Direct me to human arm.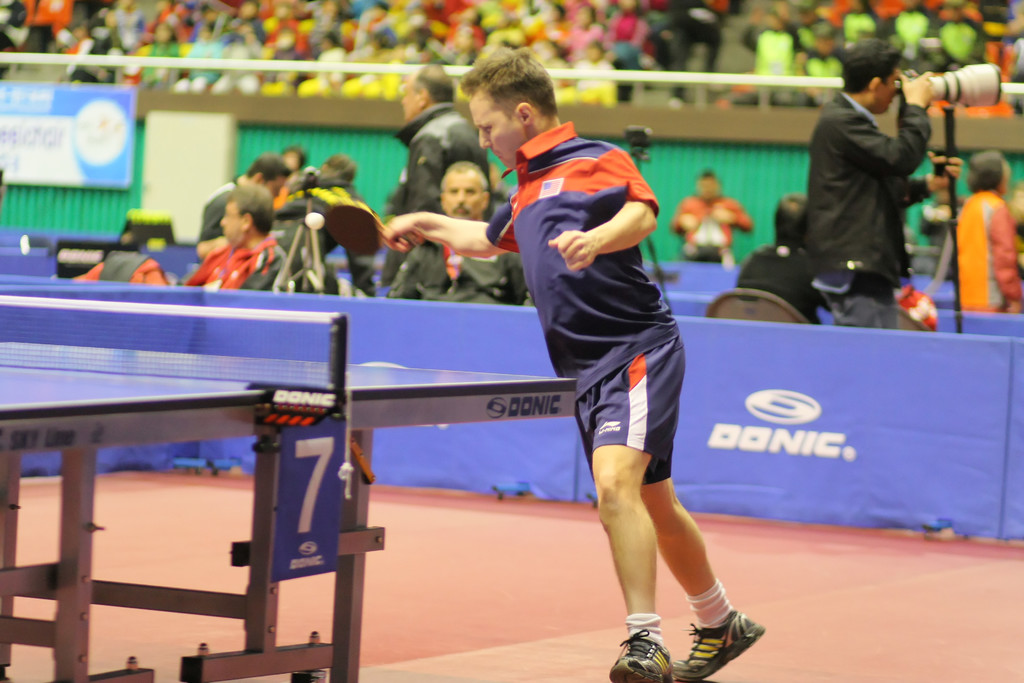
Direction: region(986, 201, 1023, 317).
